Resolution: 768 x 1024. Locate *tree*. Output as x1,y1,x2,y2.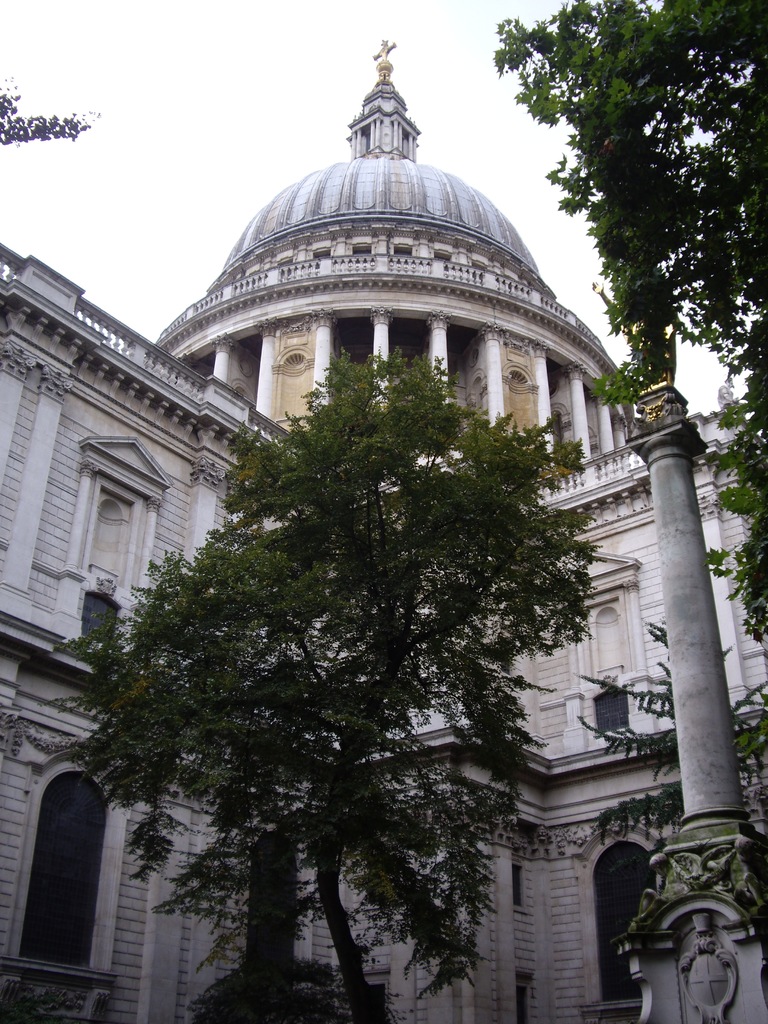
71,378,634,981.
